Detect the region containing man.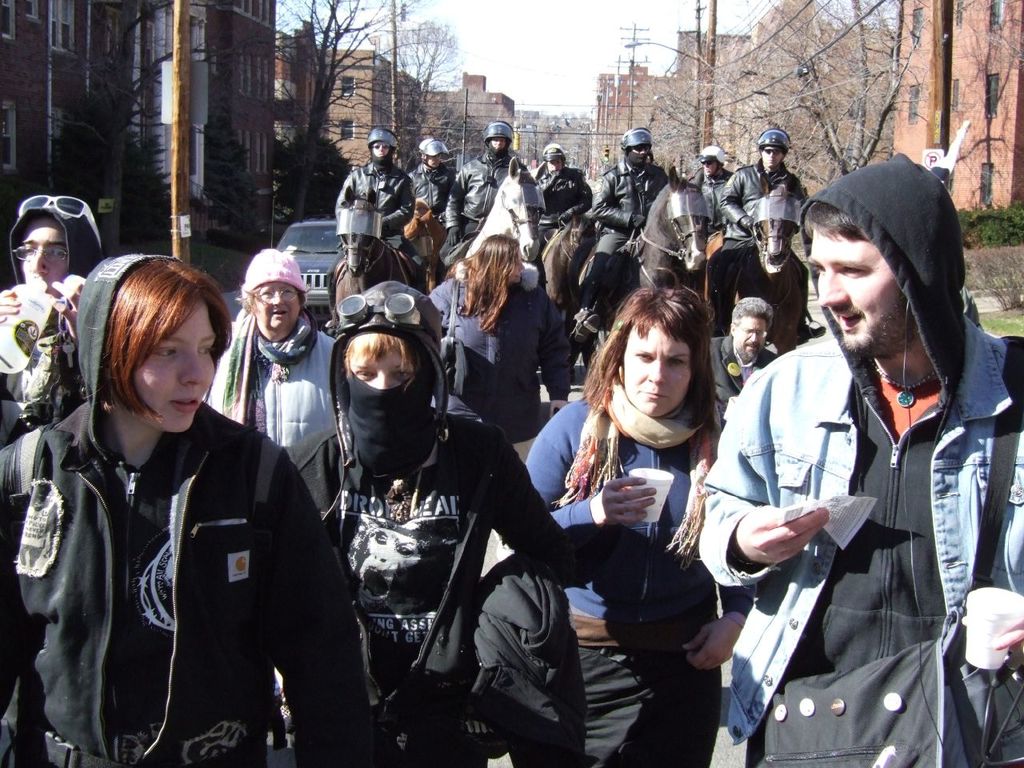
[530, 141, 596, 254].
